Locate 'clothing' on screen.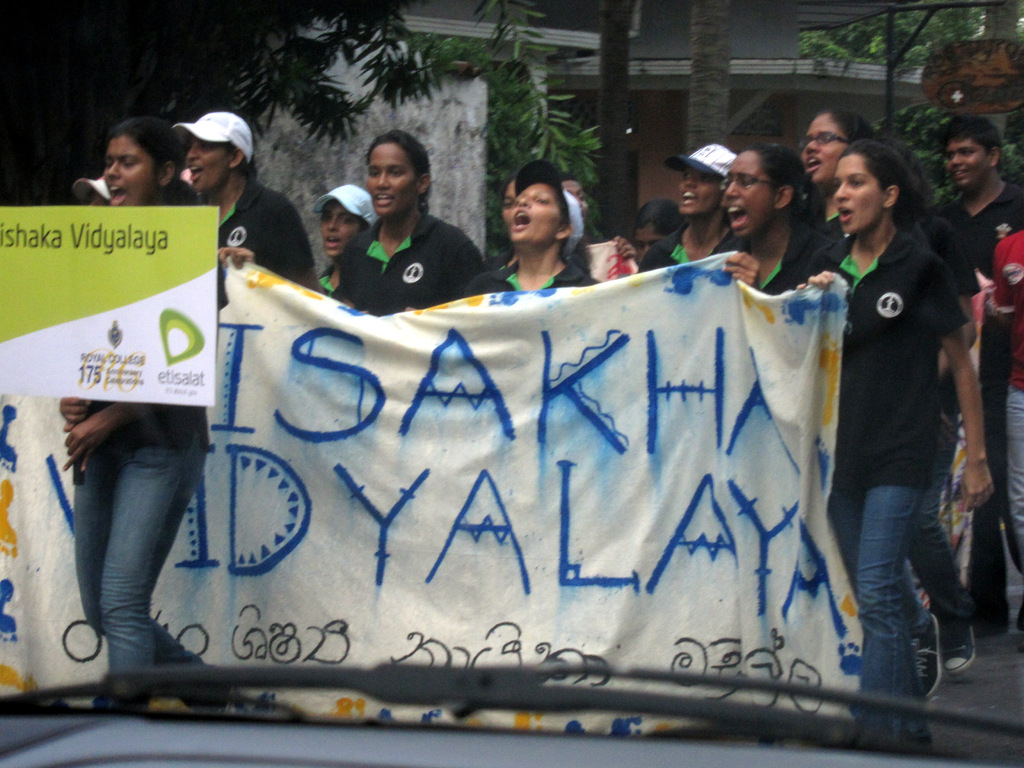
On screen at (x1=74, y1=401, x2=237, y2=705).
